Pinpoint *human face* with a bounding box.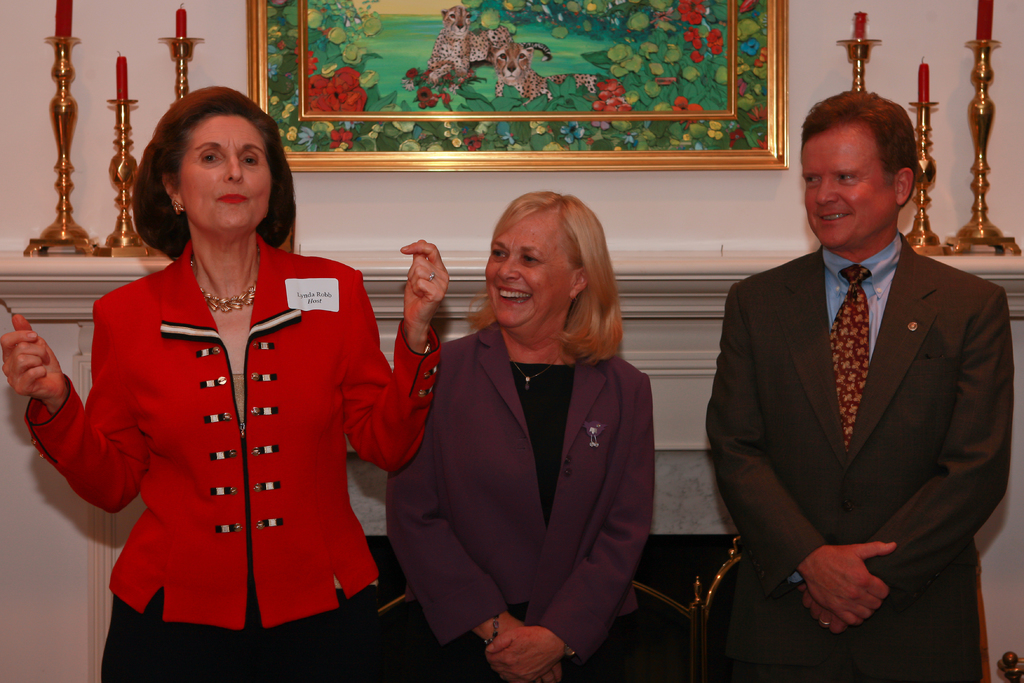
{"x1": 802, "y1": 130, "x2": 891, "y2": 250}.
